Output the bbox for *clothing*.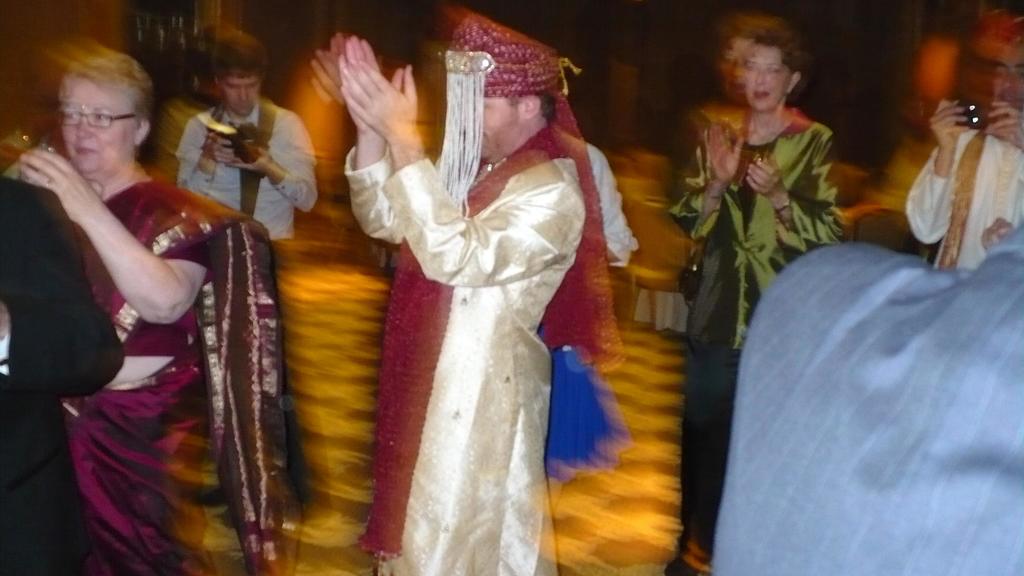
bbox=[58, 177, 289, 575].
